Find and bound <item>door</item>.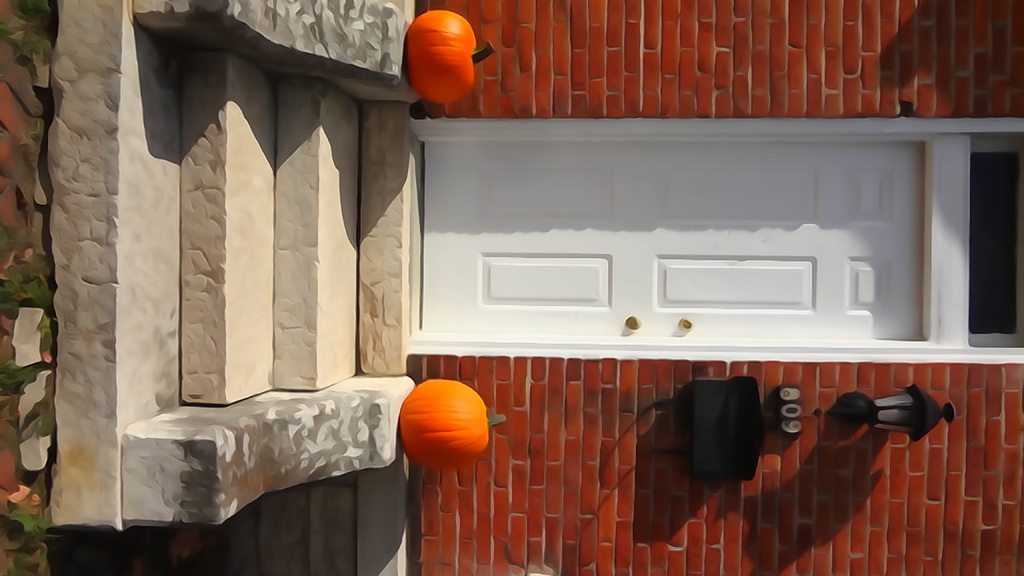
Bound: BBox(416, 145, 927, 340).
